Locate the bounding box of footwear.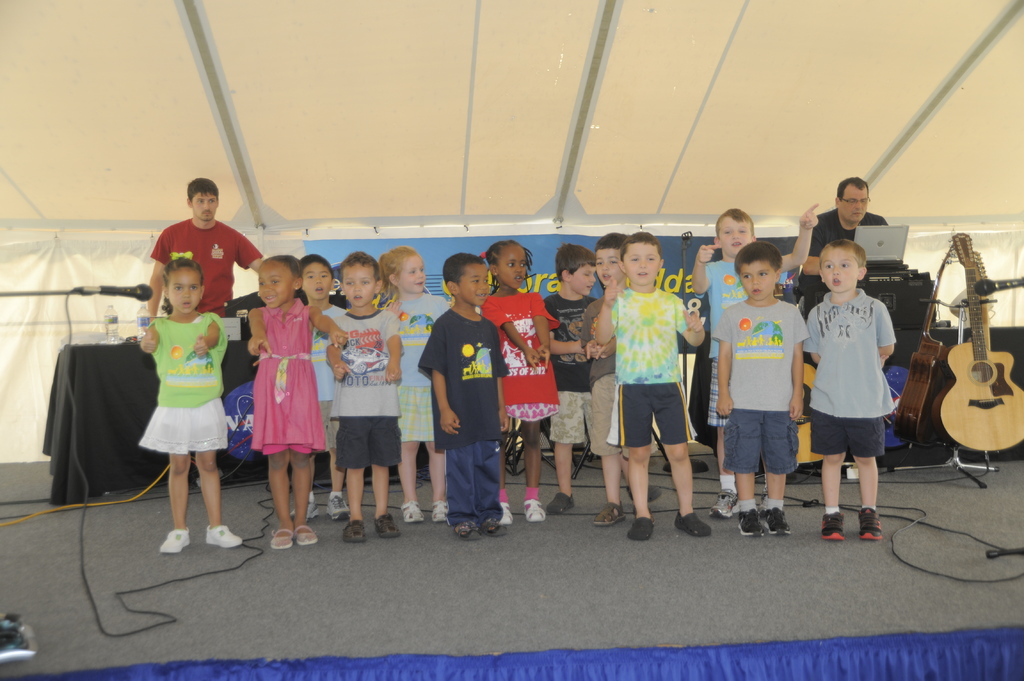
Bounding box: box=[277, 482, 324, 524].
